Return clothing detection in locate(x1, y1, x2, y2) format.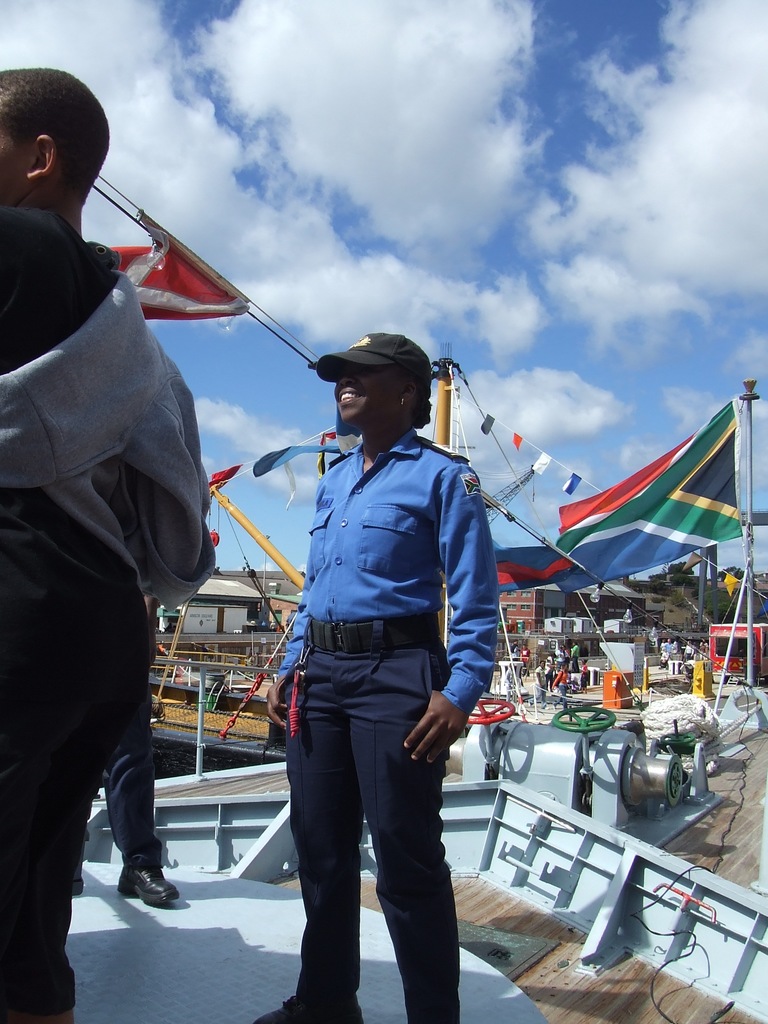
locate(0, 202, 220, 1023).
